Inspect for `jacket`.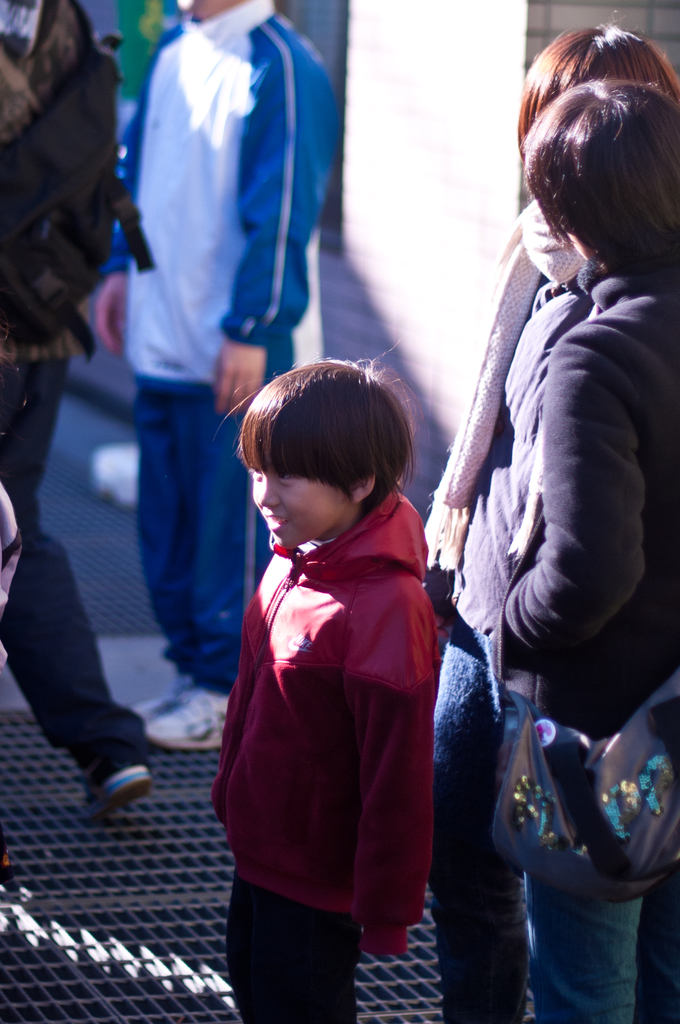
Inspection: locate(210, 485, 441, 959).
